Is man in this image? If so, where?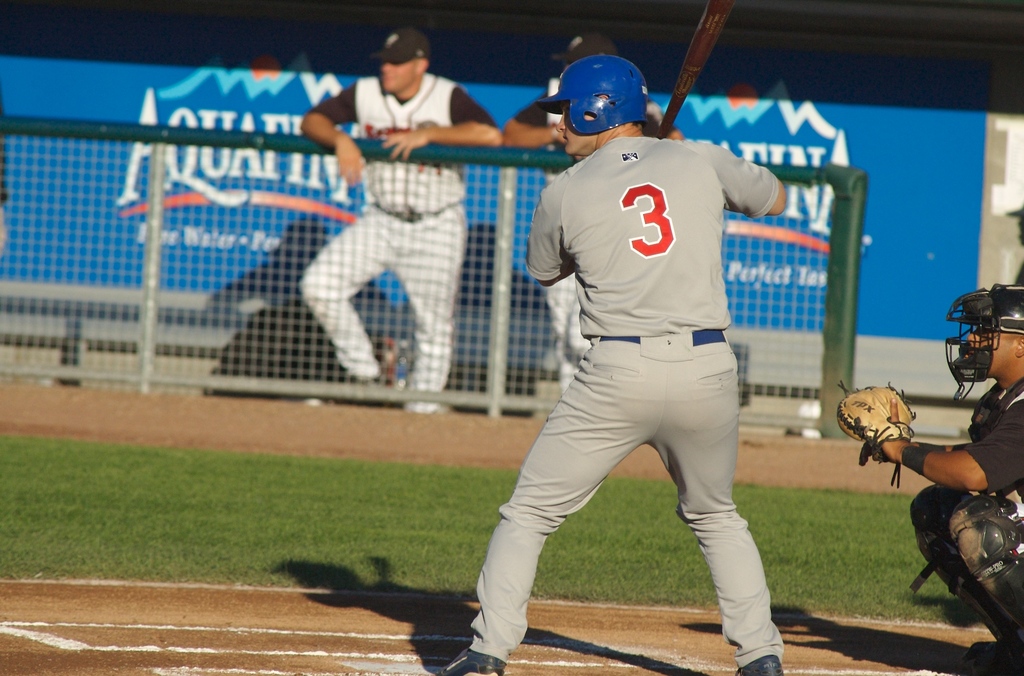
Yes, at box(302, 27, 506, 413).
